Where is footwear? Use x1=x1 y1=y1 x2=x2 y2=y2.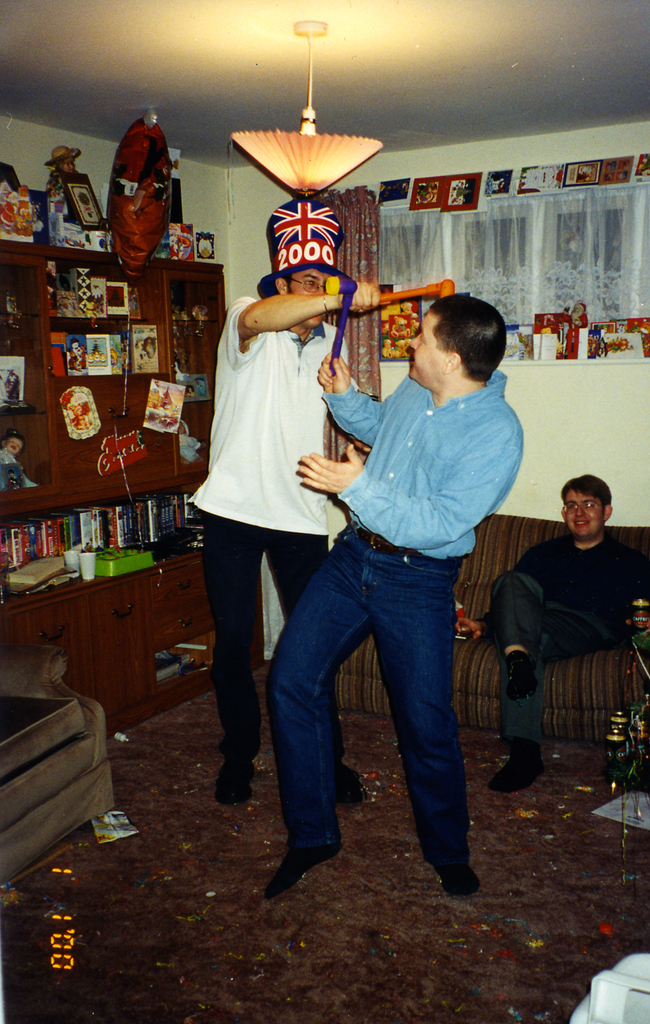
x1=425 y1=856 x2=479 y2=897.
